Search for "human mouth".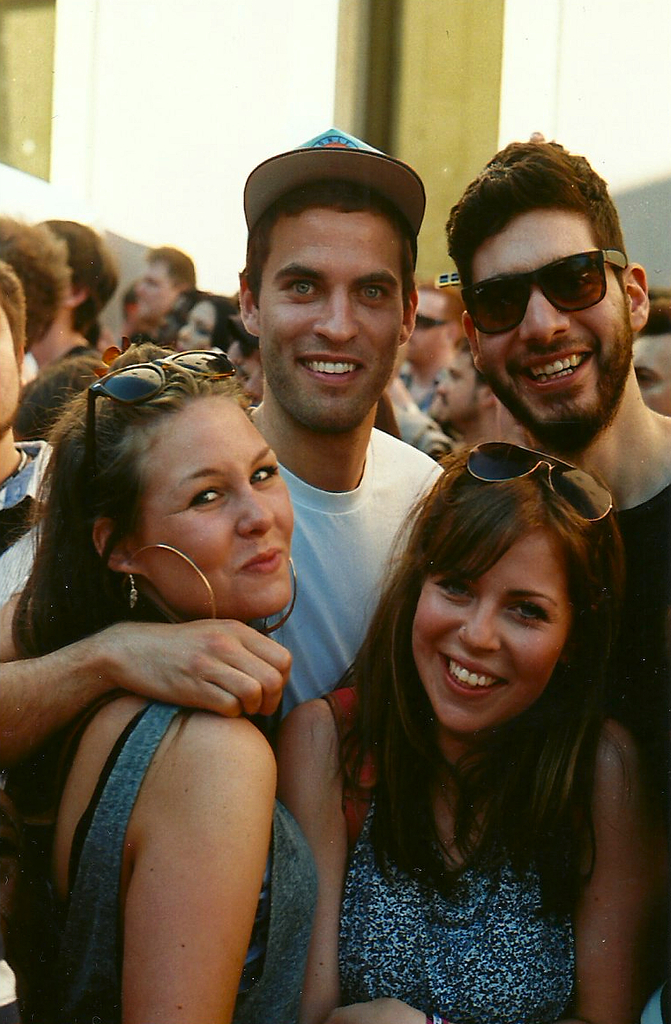
Found at bbox(435, 649, 509, 699).
